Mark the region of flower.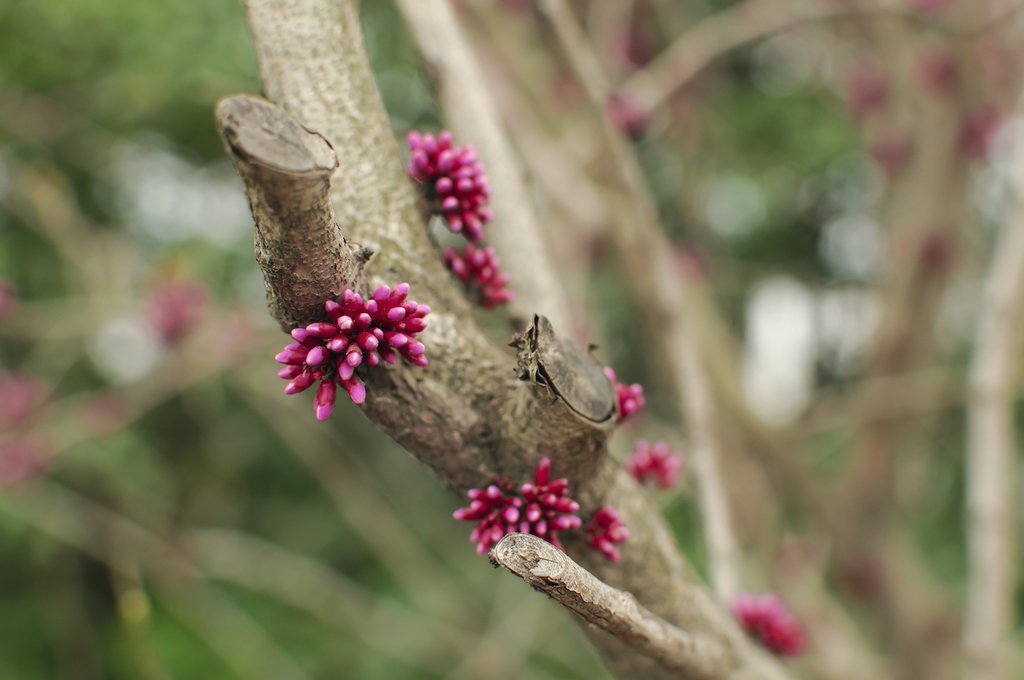
Region: (left=739, top=587, right=814, bottom=656).
